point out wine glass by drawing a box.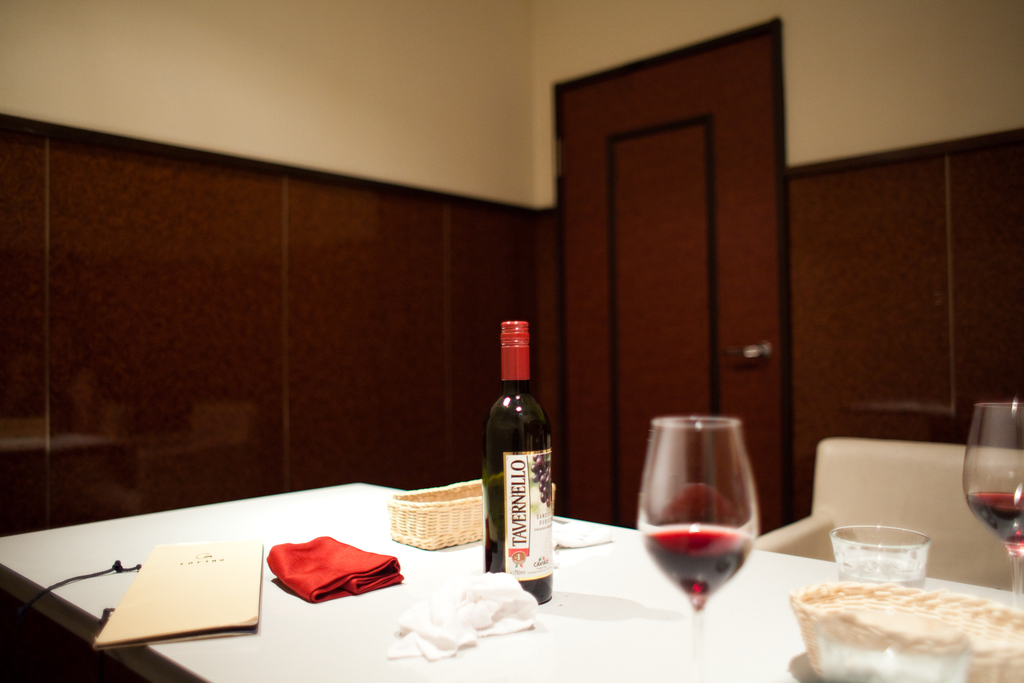
636 411 764 682.
